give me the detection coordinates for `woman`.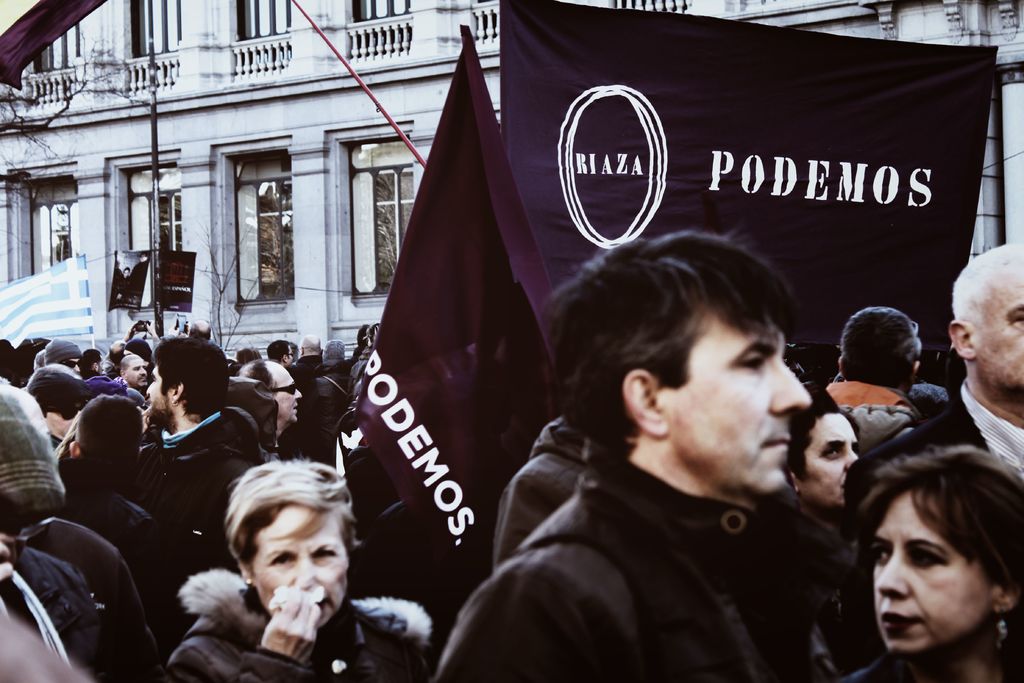
crop(160, 458, 447, 682).
